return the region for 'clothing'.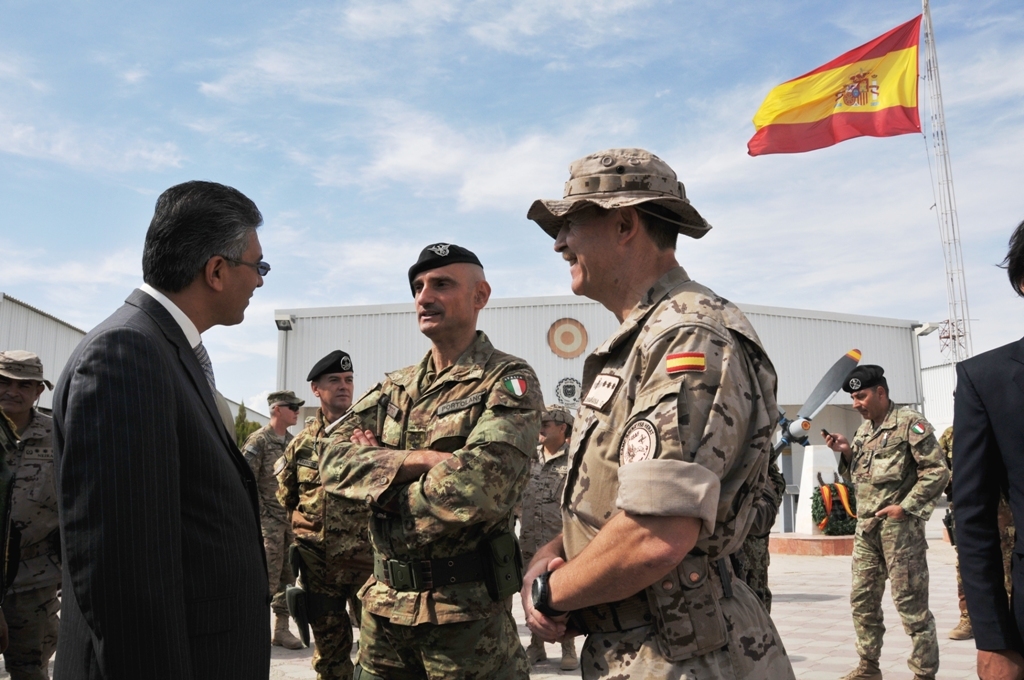
select_region(561, 268, 796, 679).
